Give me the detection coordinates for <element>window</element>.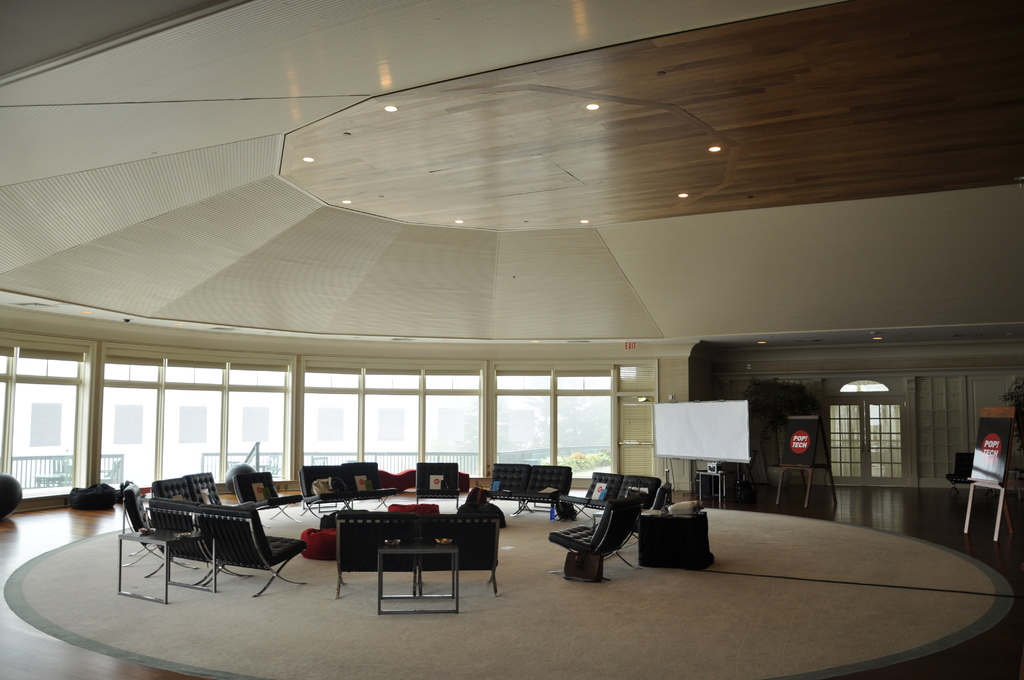
region(228, 392, 291, 480).
